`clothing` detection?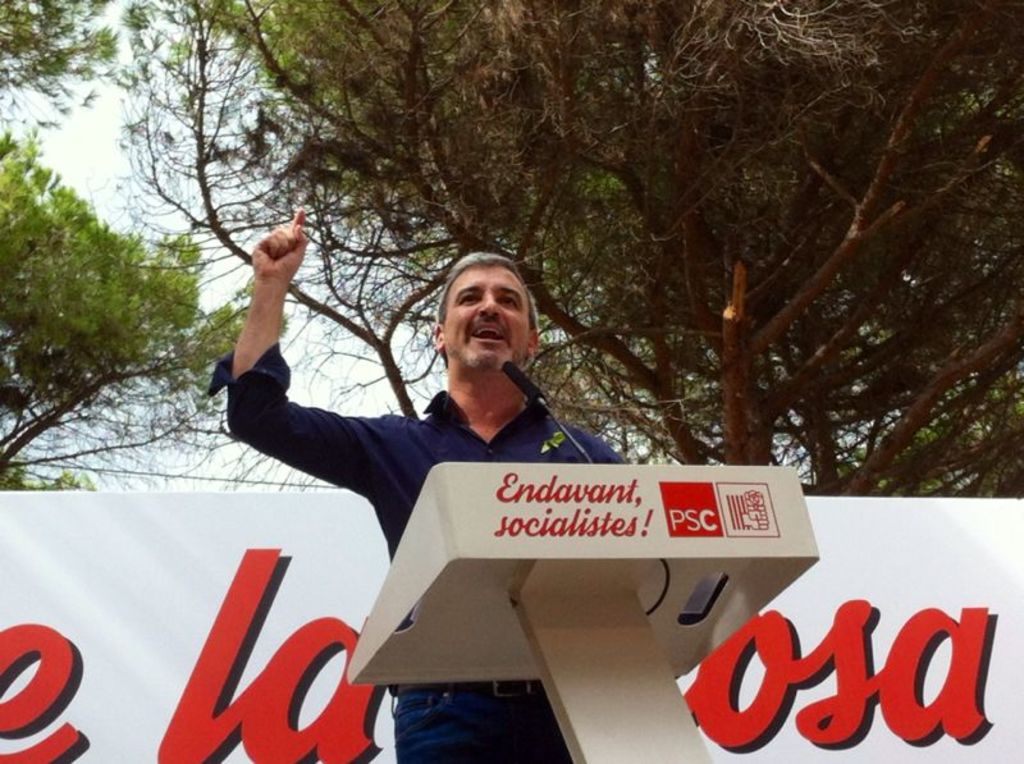
[x1=385, y1=690, x2=564, y2=763]
